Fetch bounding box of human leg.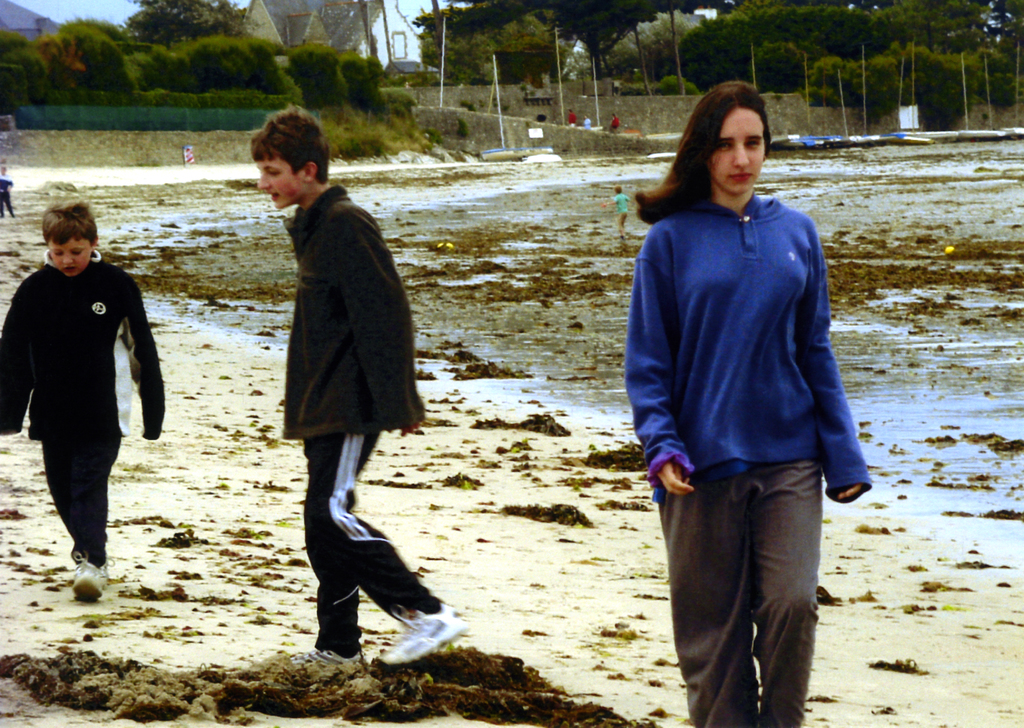
Bbox: 292 395 360 665.
